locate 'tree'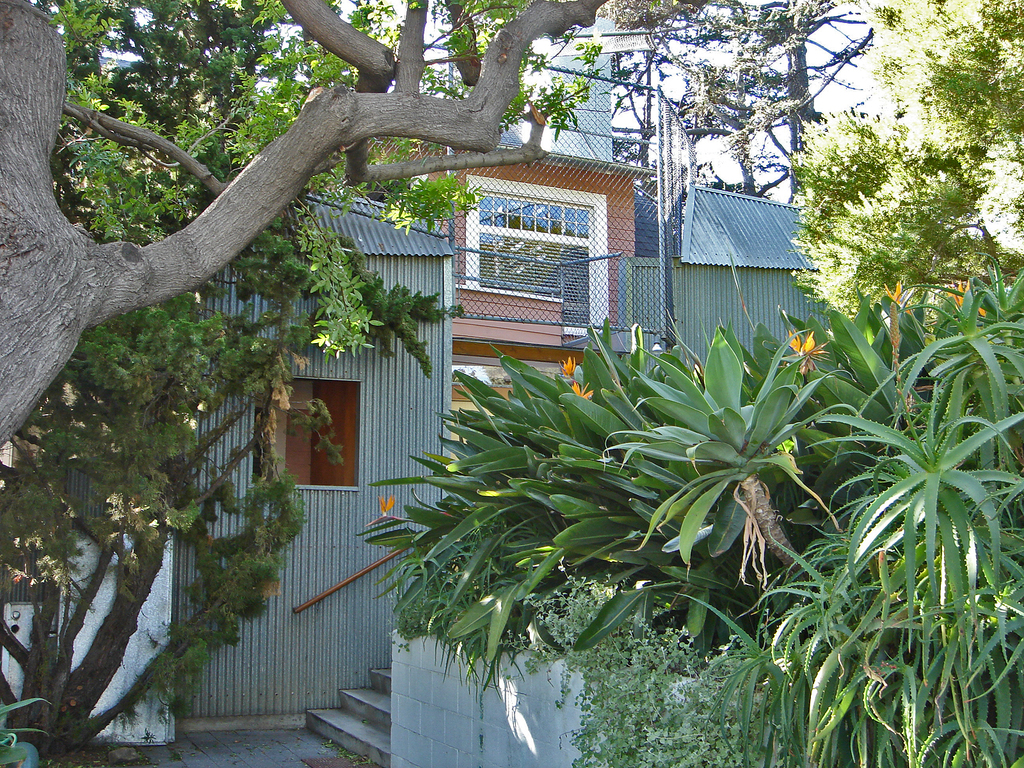
599,0,872,202
